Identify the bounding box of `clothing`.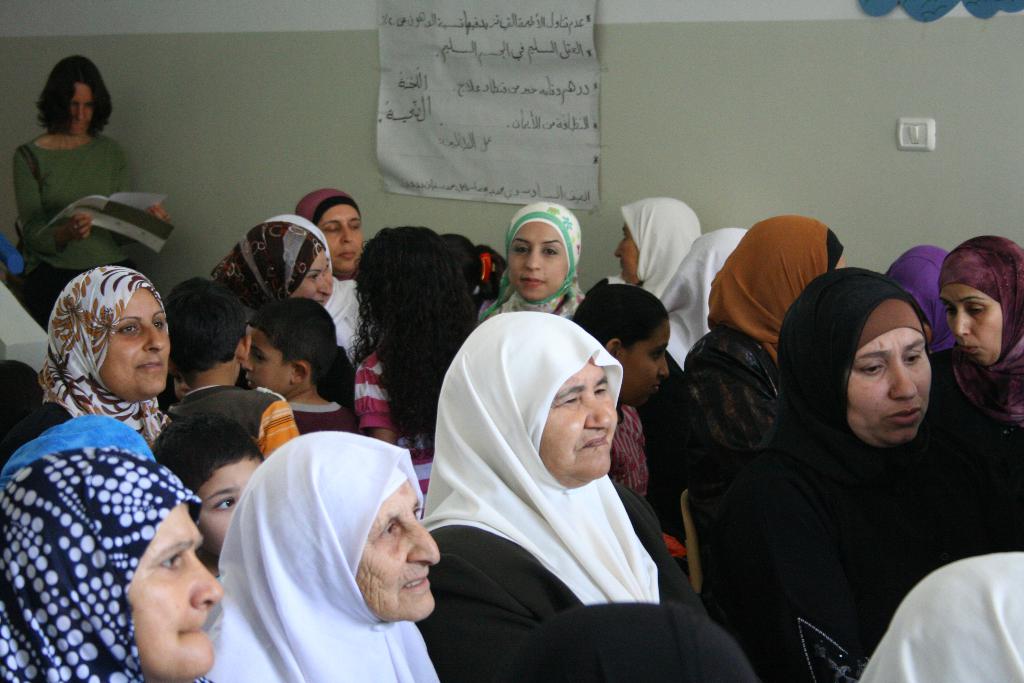
[164,383,292,457].
